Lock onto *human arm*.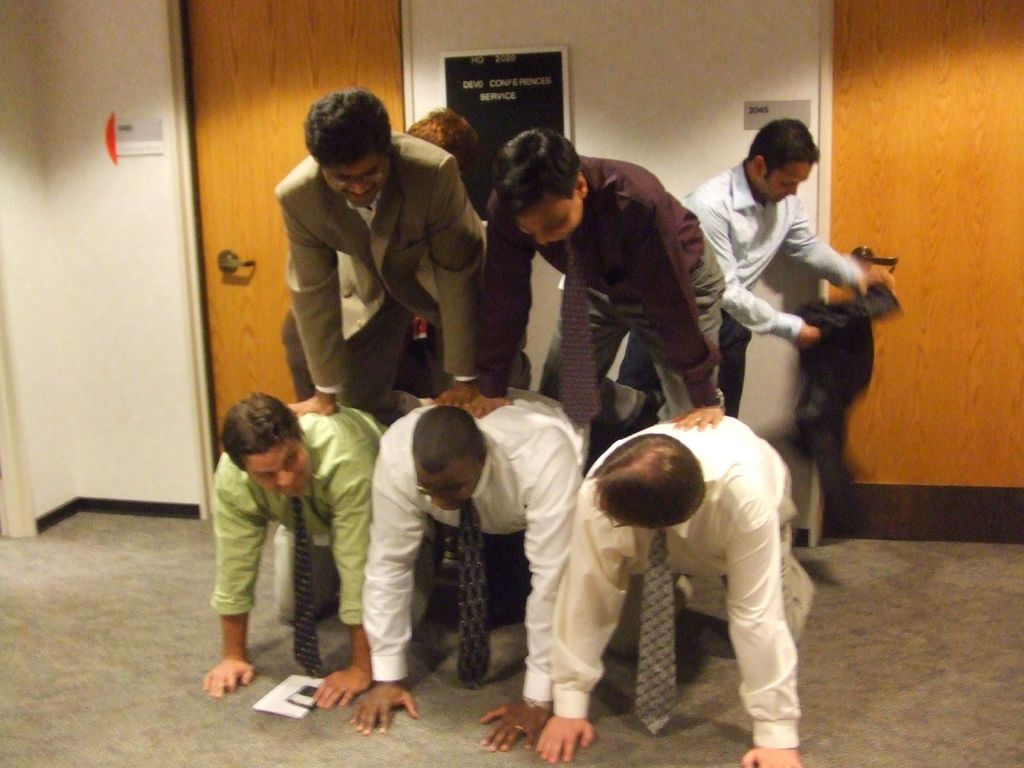
Locked: left=788, top=177, right=890, bottom=298.
